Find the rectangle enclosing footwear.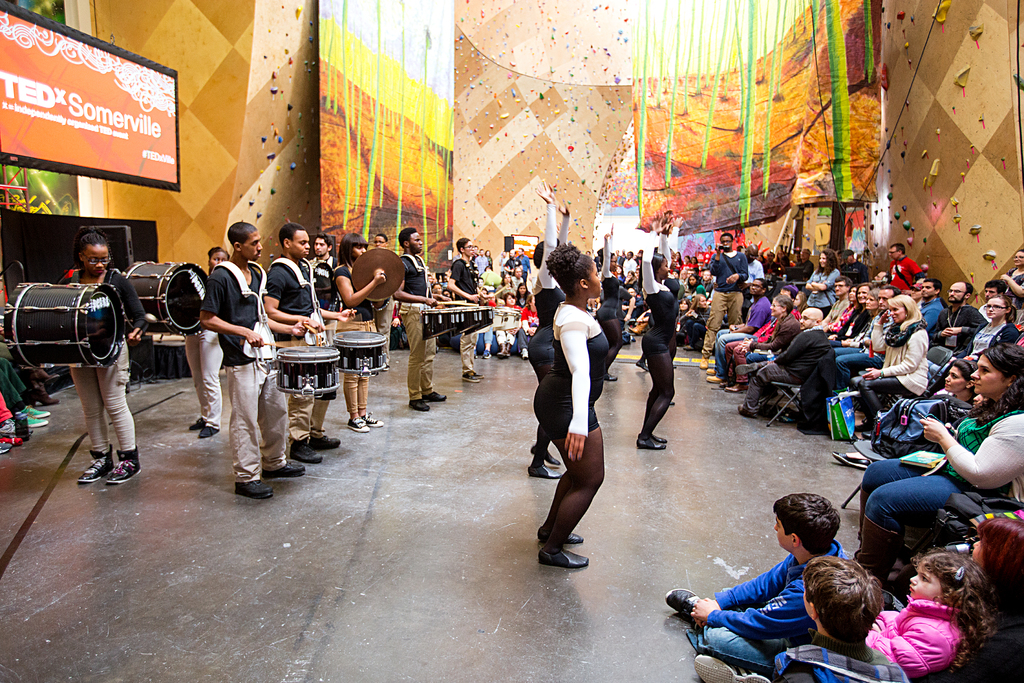
<region>66, 444, 131, 497</region>.
